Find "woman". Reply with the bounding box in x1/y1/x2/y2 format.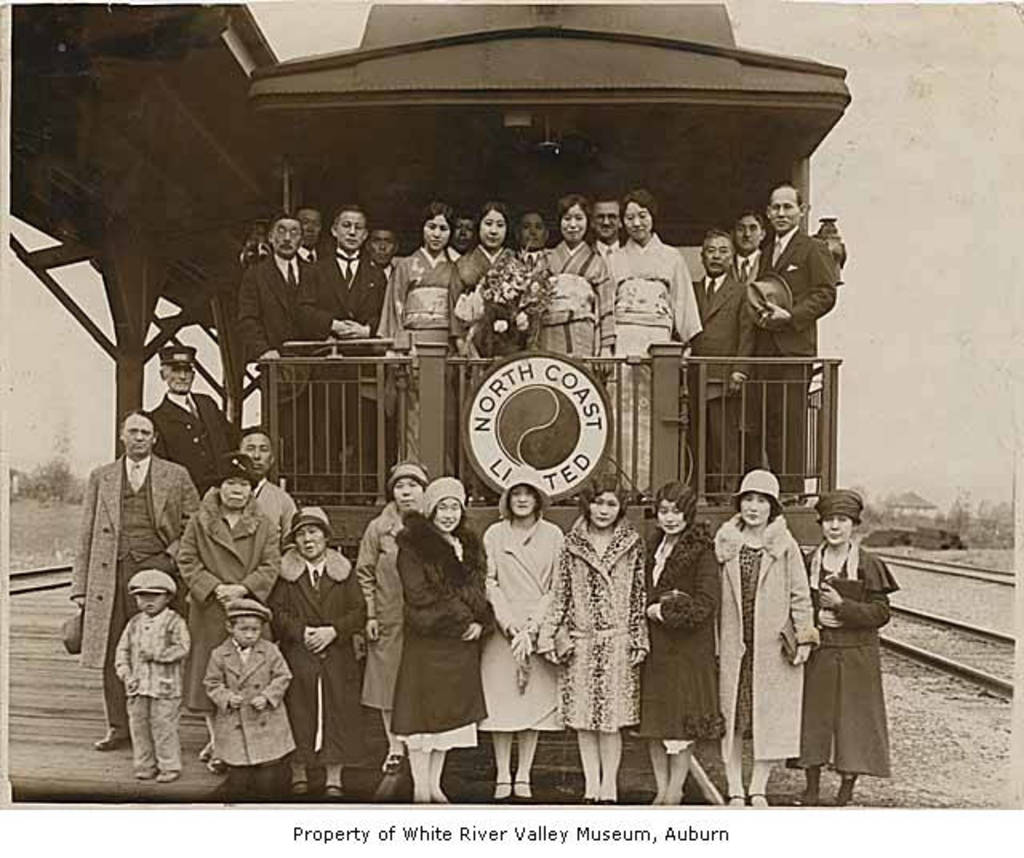
443/202/515/360.
